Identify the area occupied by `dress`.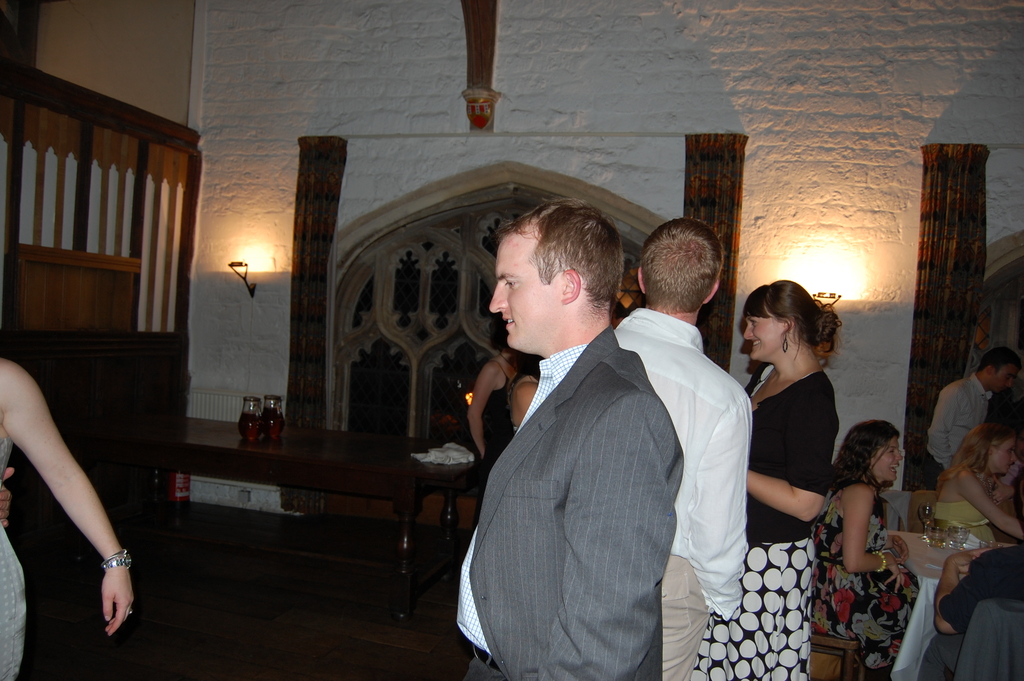
Area: rect(813, 489, 922, 671).
